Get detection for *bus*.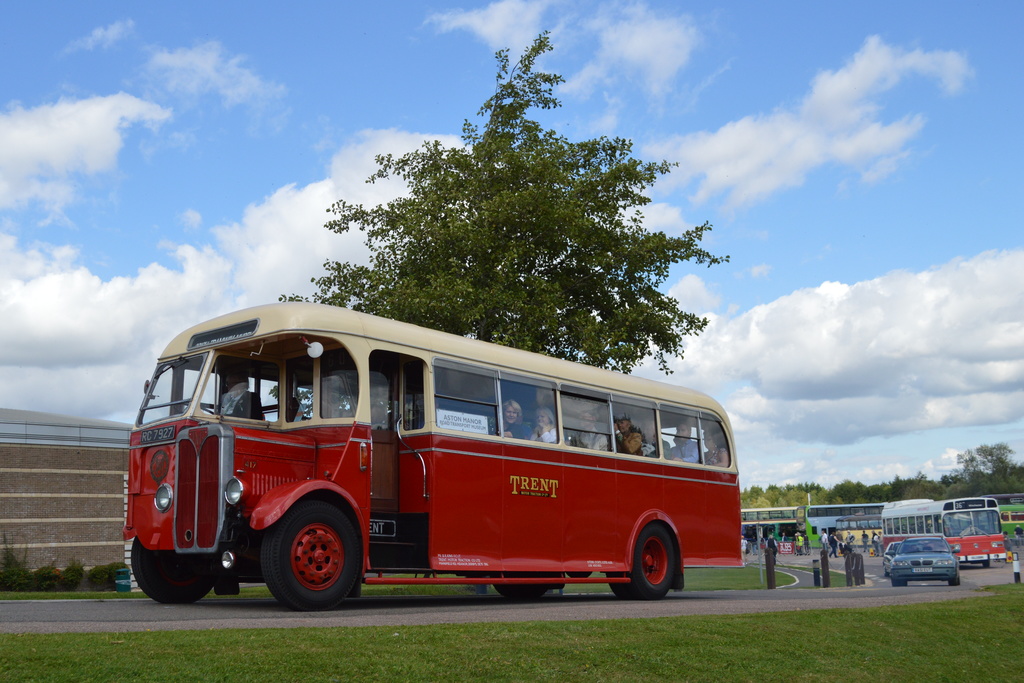
Detection: crop(807, 503, 882, 547).
